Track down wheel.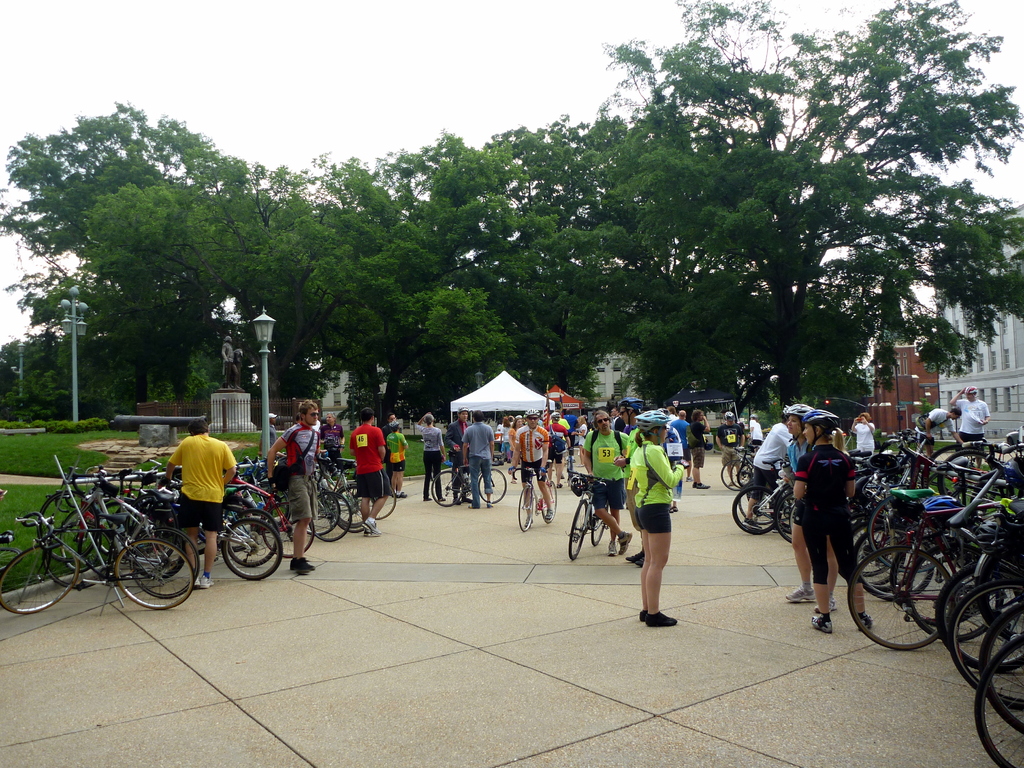
Tracked to select_region(567, 463, 573, 487).
